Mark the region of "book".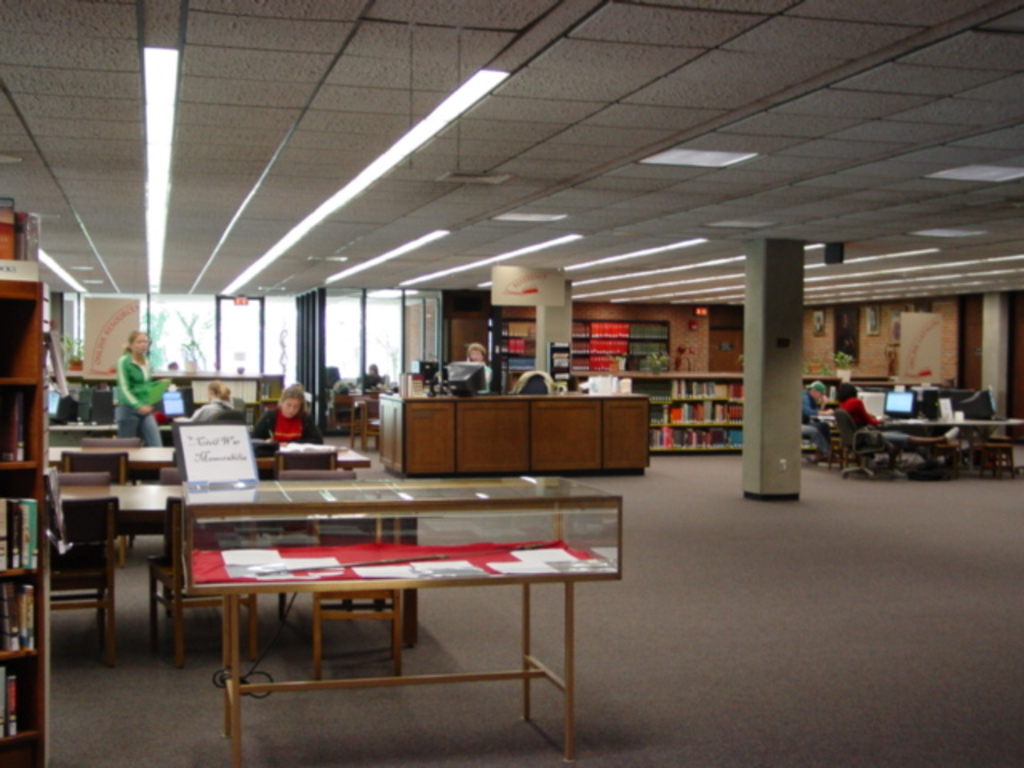
Region: <box>0,389,24,461</box>.
